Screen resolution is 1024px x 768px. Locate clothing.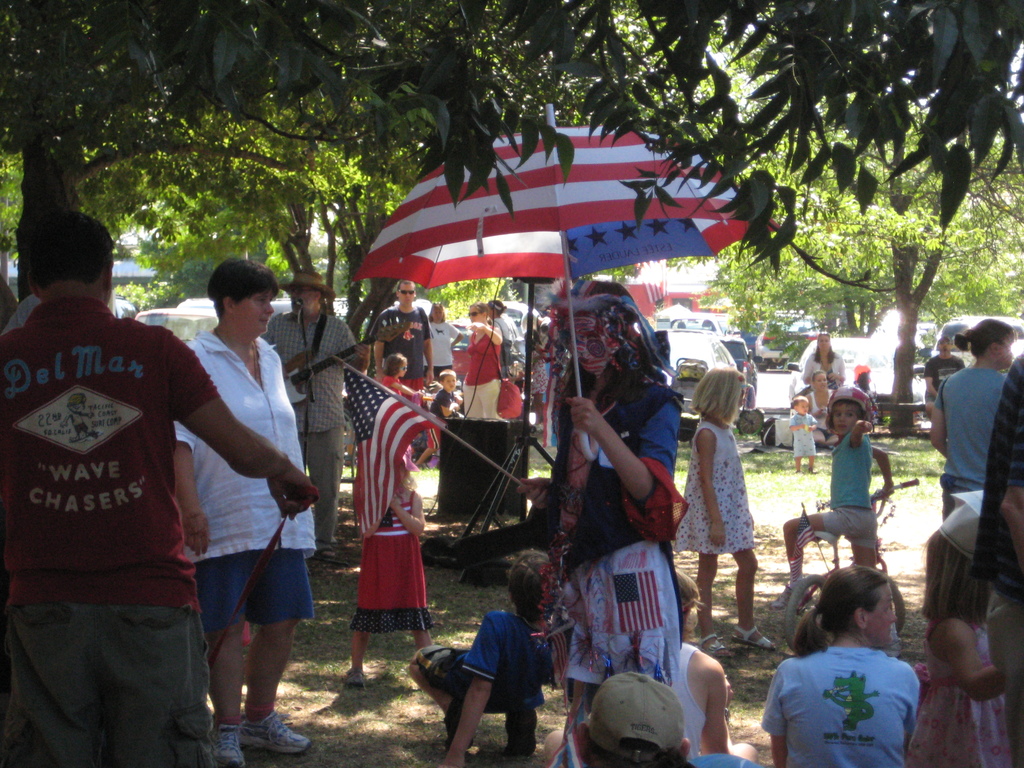
(256,311,366,538).
